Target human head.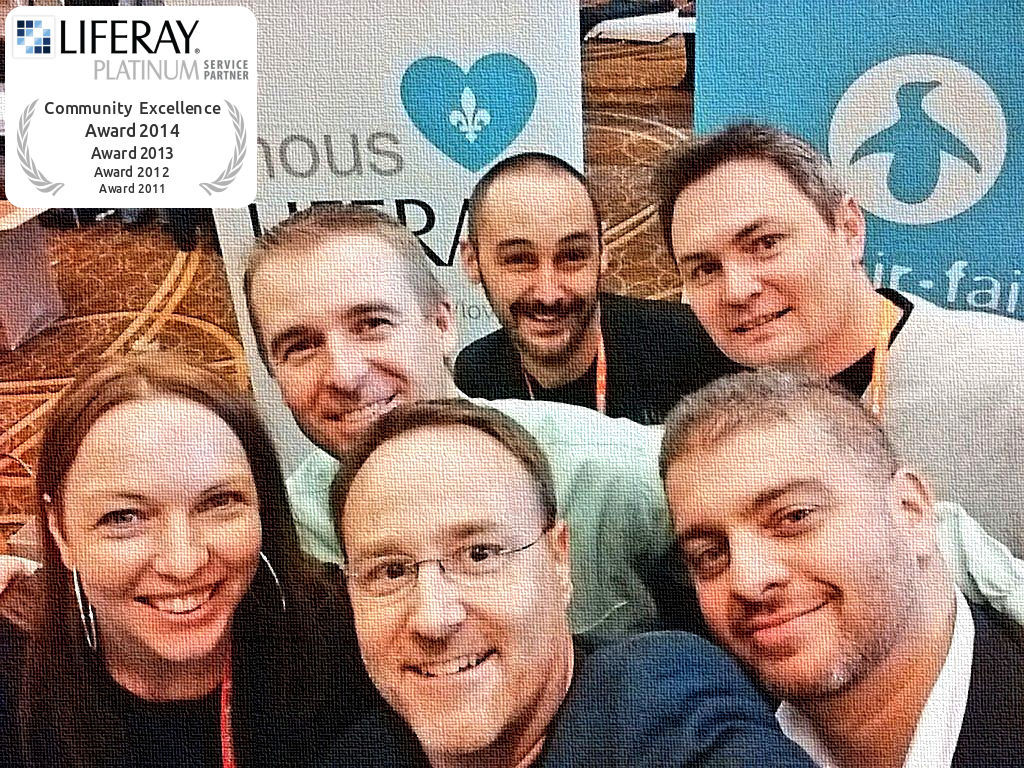
Target region: 655/365/948/707.
